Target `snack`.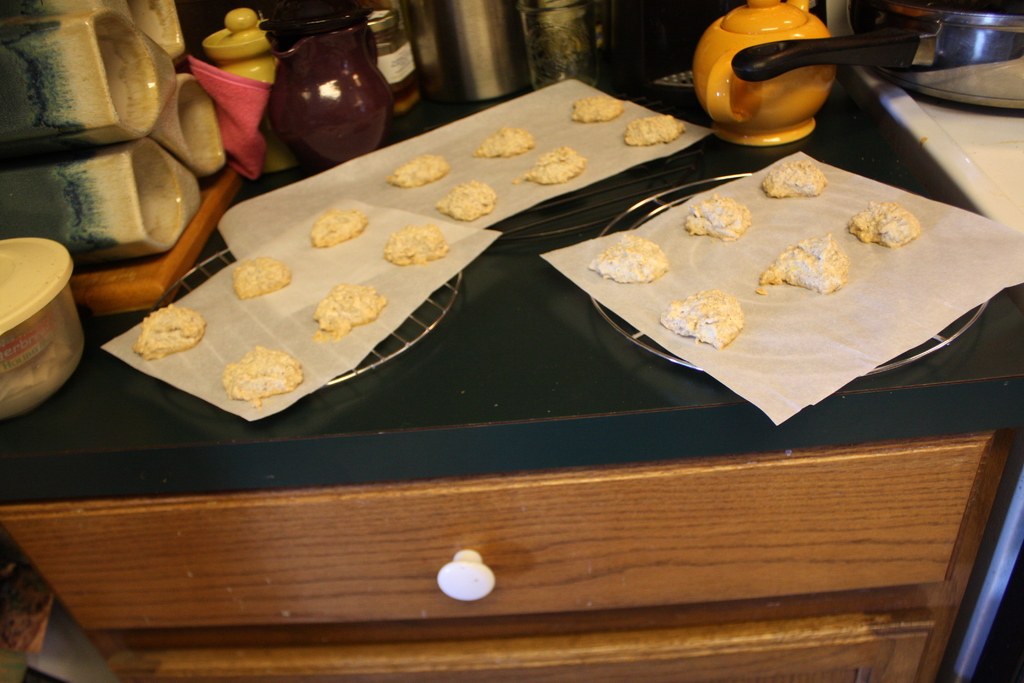
Target region: <box>630,112,687,142</box>.
